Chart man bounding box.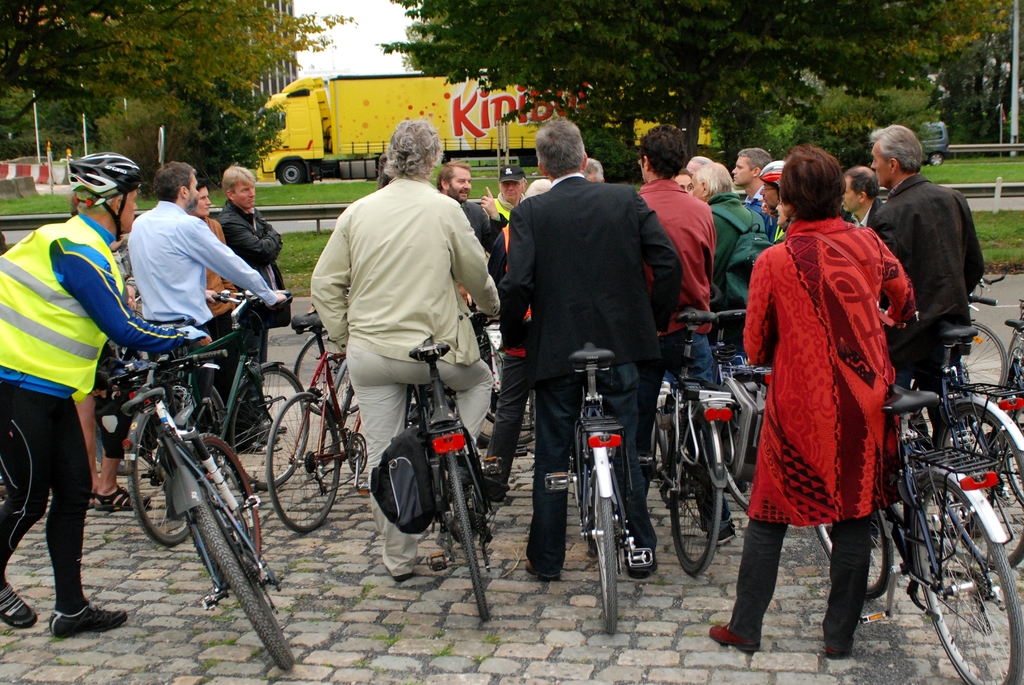
Charted: <box>735,143,774,225</box>.
